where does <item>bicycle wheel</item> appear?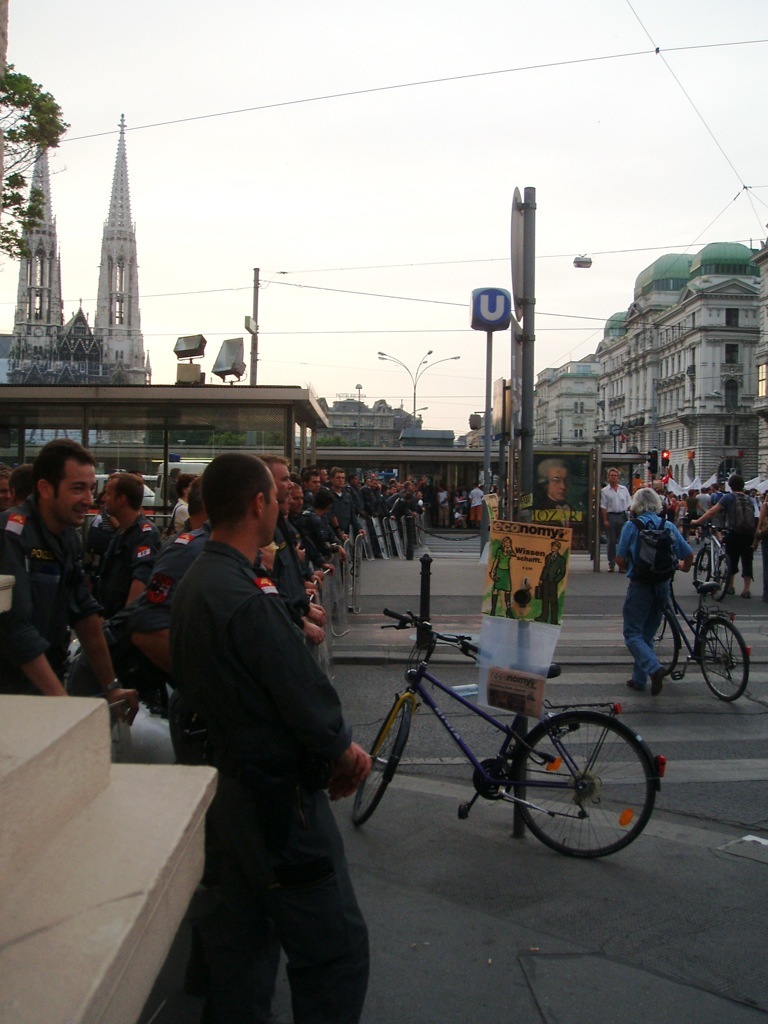
Appears at BBox(694, 544, 710, 595).
